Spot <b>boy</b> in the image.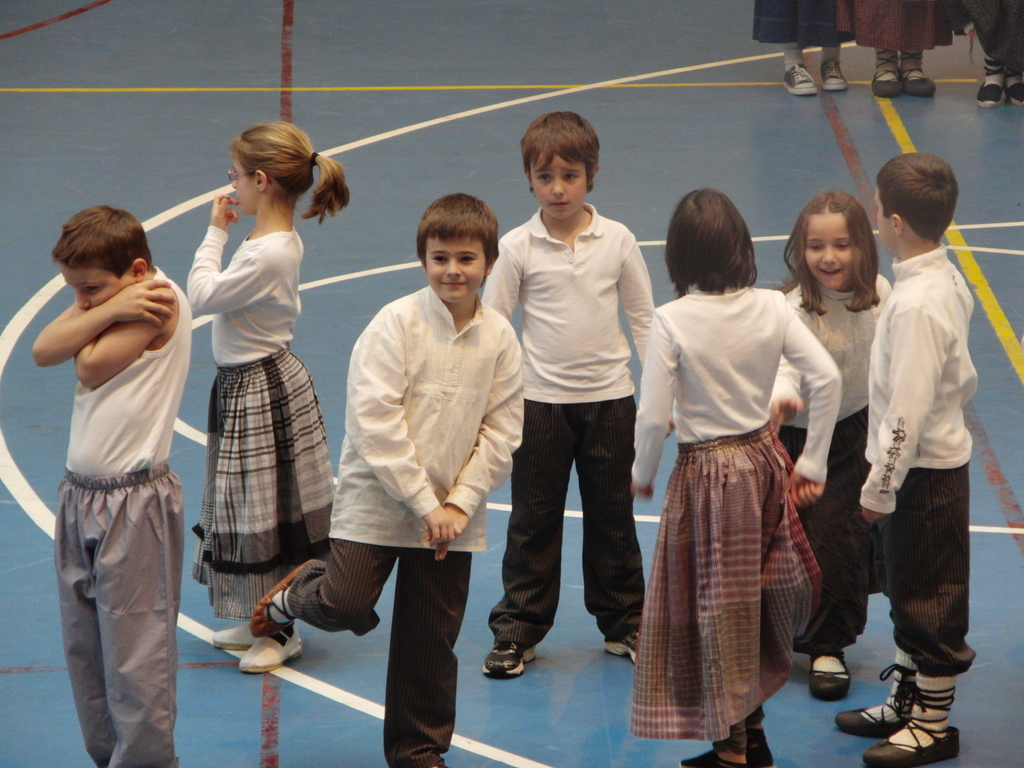
<b>boy</b> found at [left=248, top=188, right=531, bottom=767].
